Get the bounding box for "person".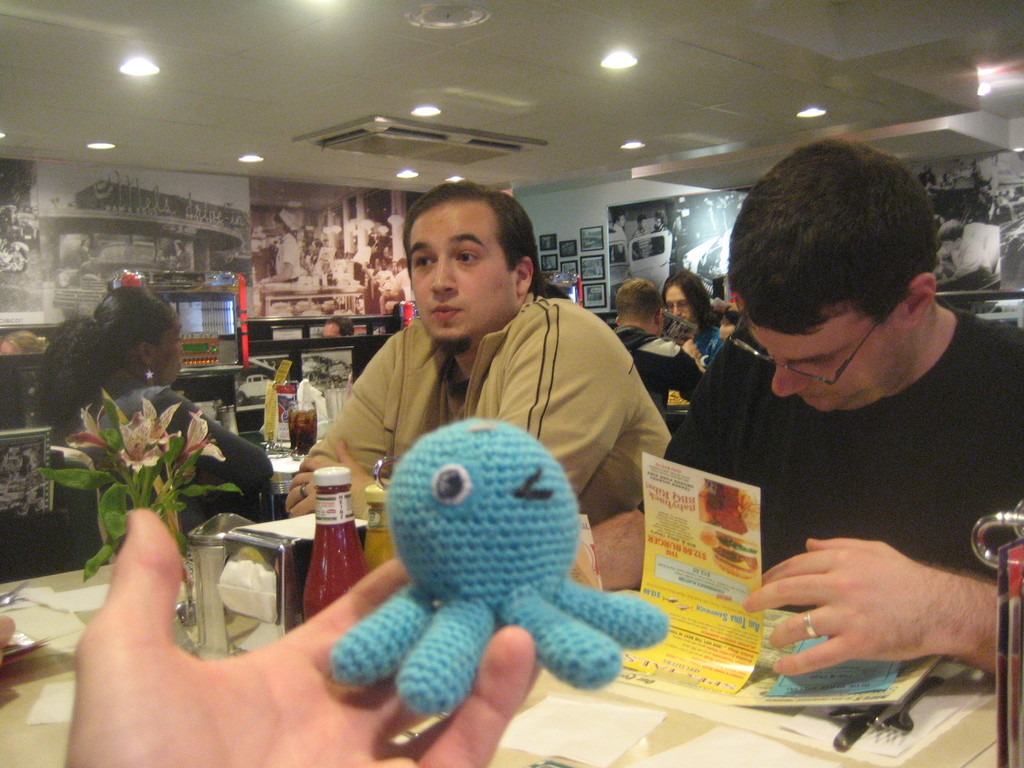
27,282,276,503.
